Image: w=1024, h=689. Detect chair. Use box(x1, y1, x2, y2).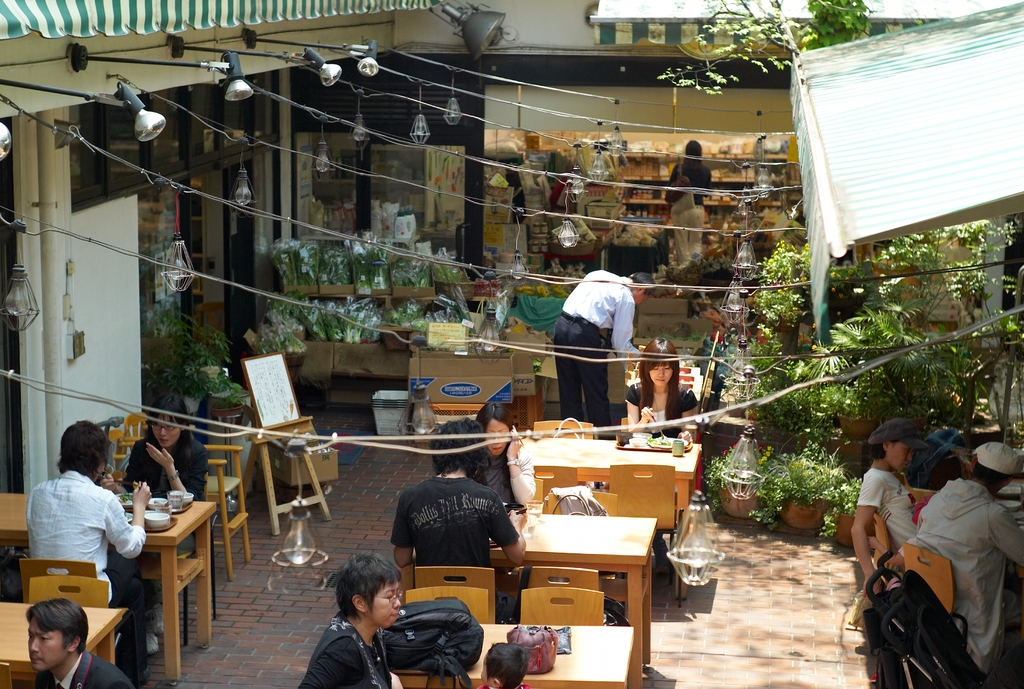
box(404, 583, 494, 622).
